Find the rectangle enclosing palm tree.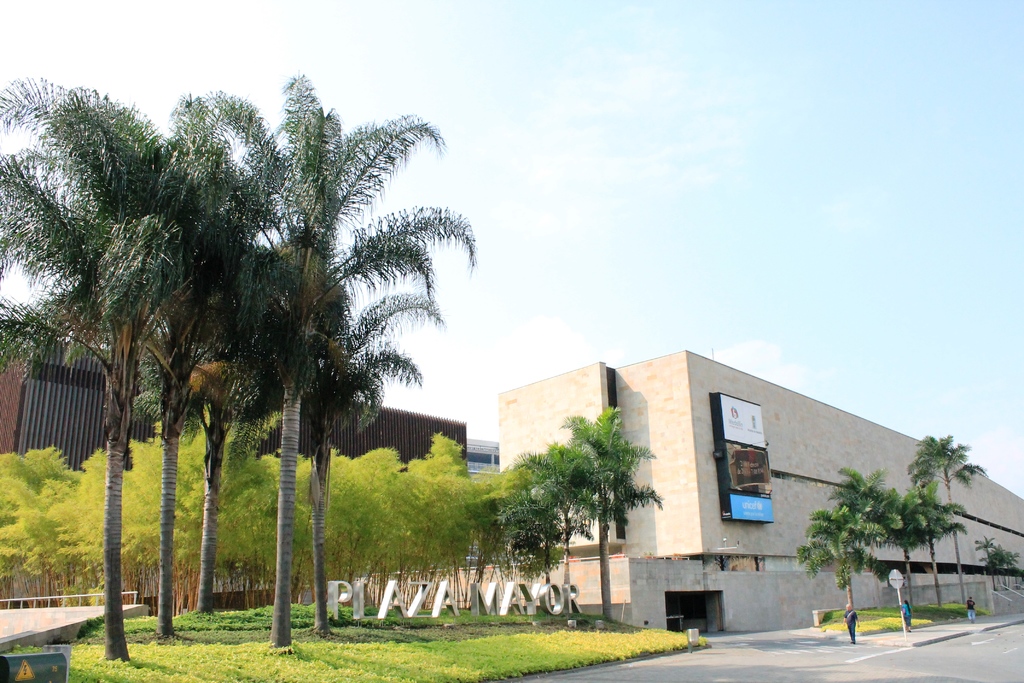
[x1=908, y1=426, x2=981, y2=601].
